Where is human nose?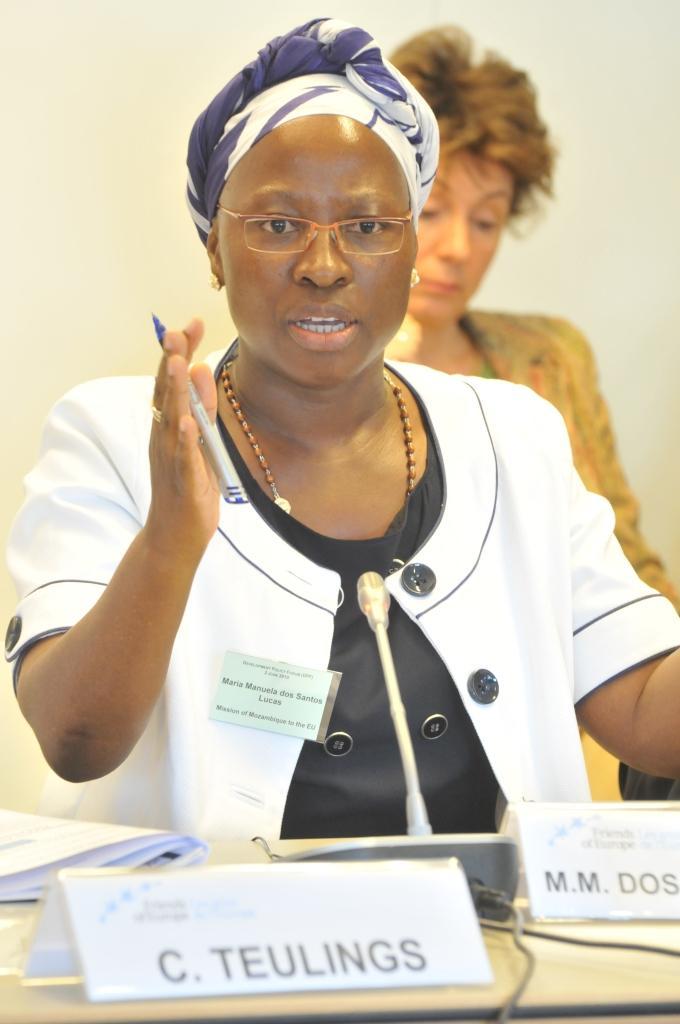
Rect(286, 213, 353, 293).
